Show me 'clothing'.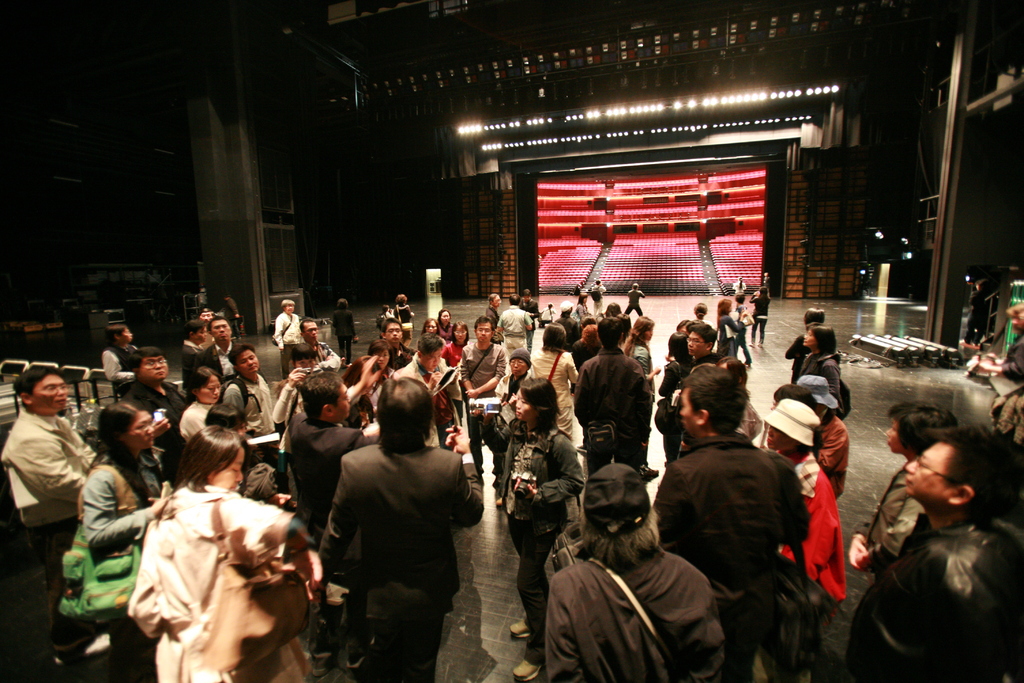
'clothing' is here: (left=627, top=288, right=647, bottom=316).
